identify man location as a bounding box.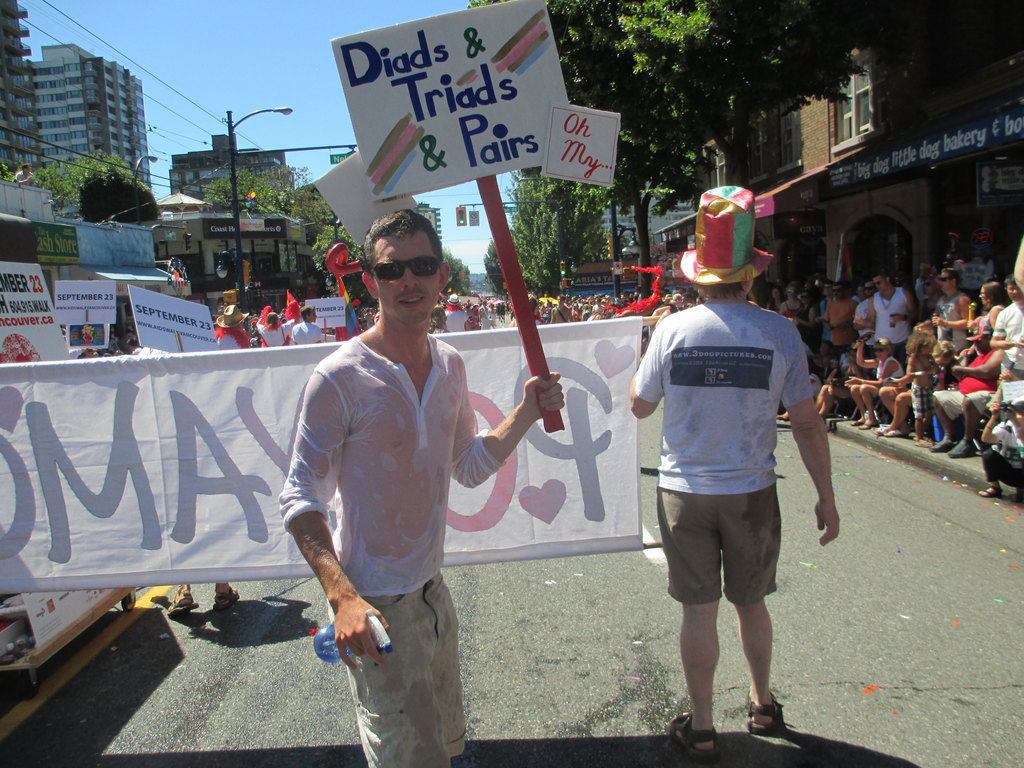
[left=969, top=396, right=1023, bottom=496].
